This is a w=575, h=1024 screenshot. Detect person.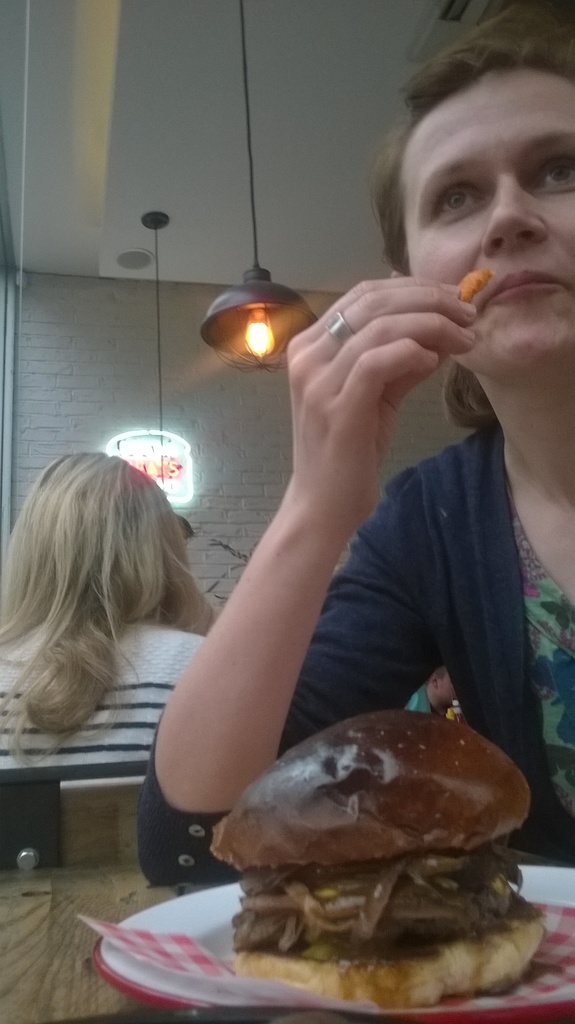
[406, 664, 458, 714].
